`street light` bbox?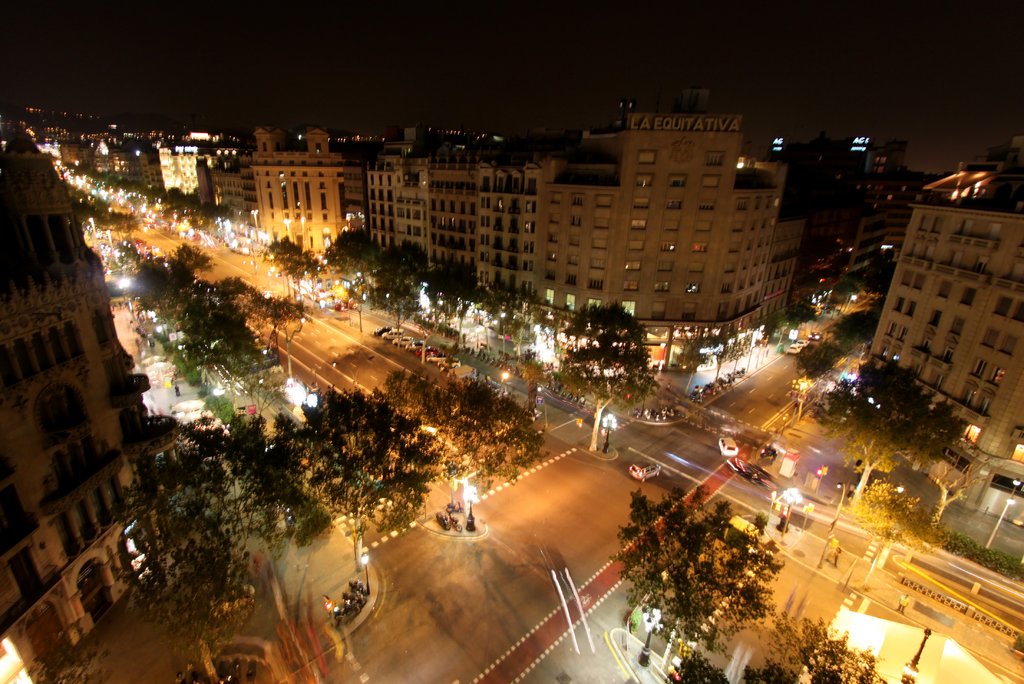
BBox(602, 415, 624, 459)
